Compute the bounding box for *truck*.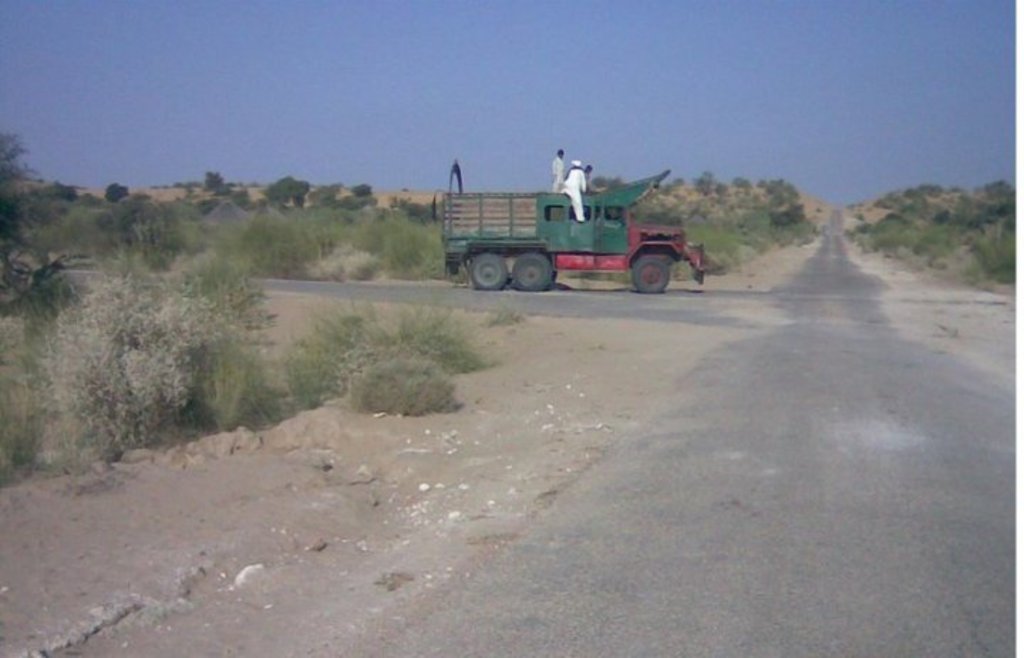
437:161:695:290.
